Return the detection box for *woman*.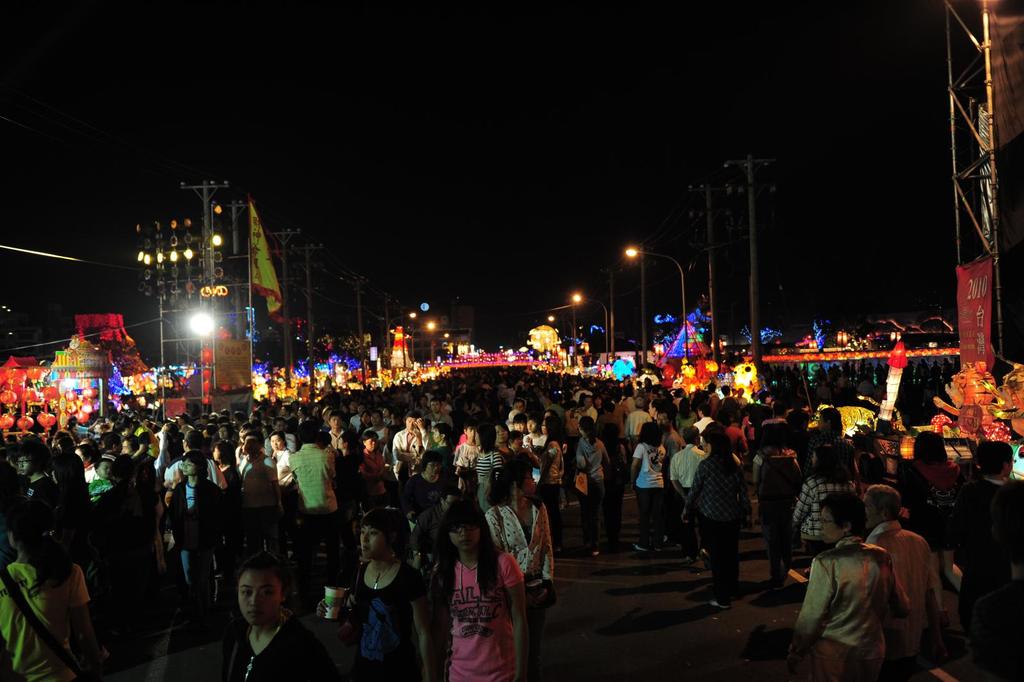
detection(479, 457, 565, 664).
